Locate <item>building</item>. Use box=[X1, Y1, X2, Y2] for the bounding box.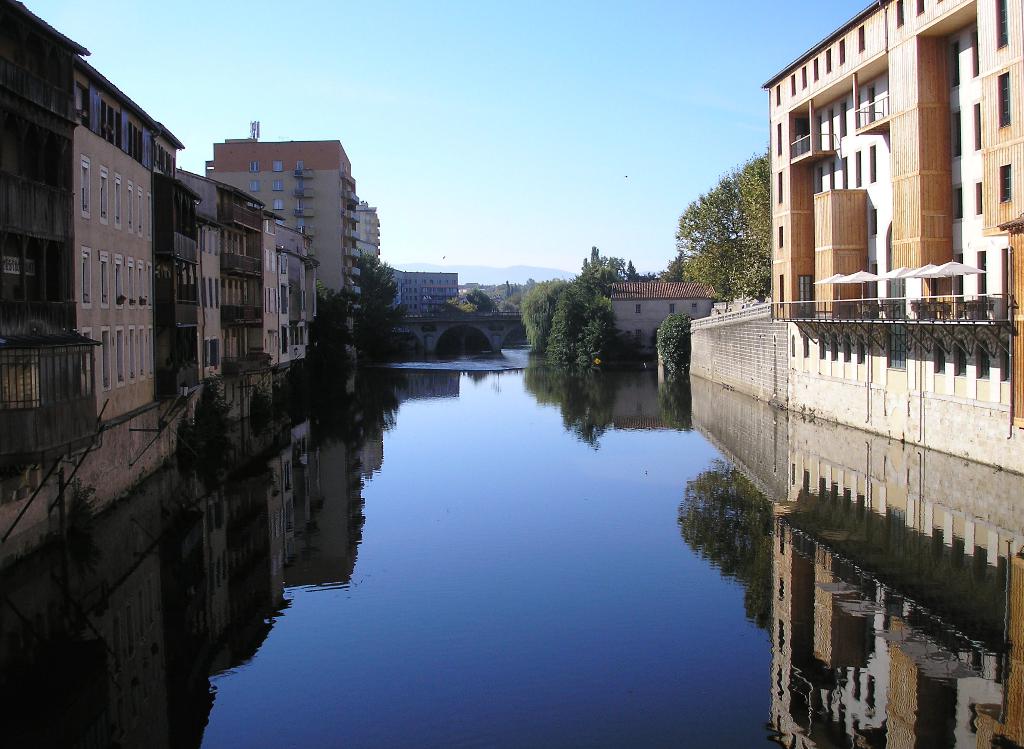
box=[591, 275, 735, 350].
